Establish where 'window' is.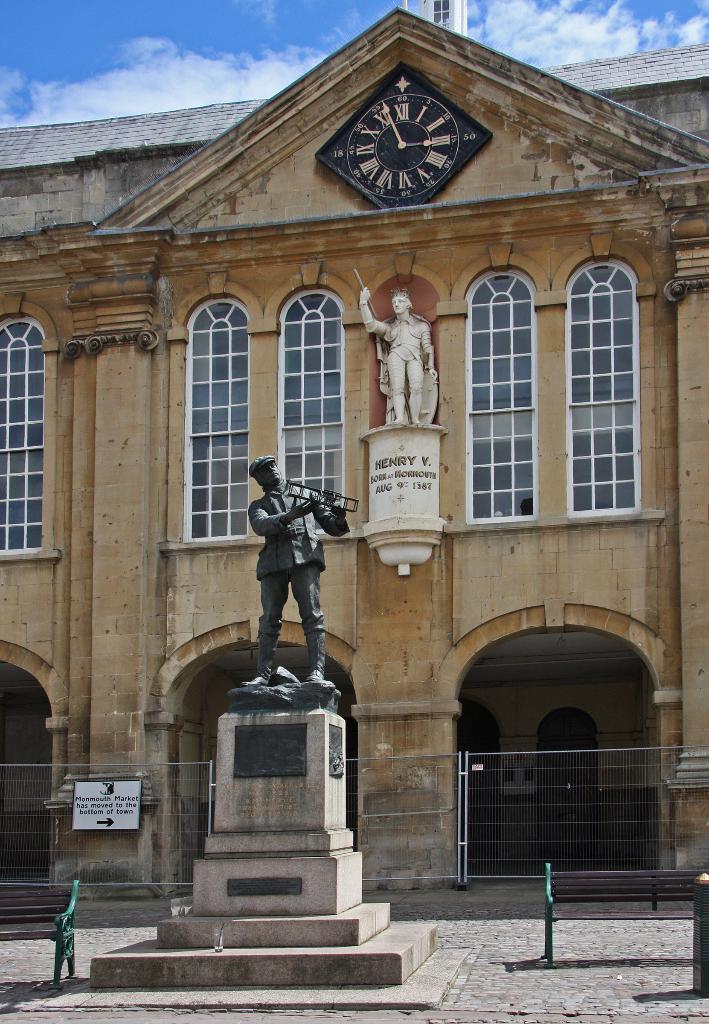
Established at [468,271,536,522].
